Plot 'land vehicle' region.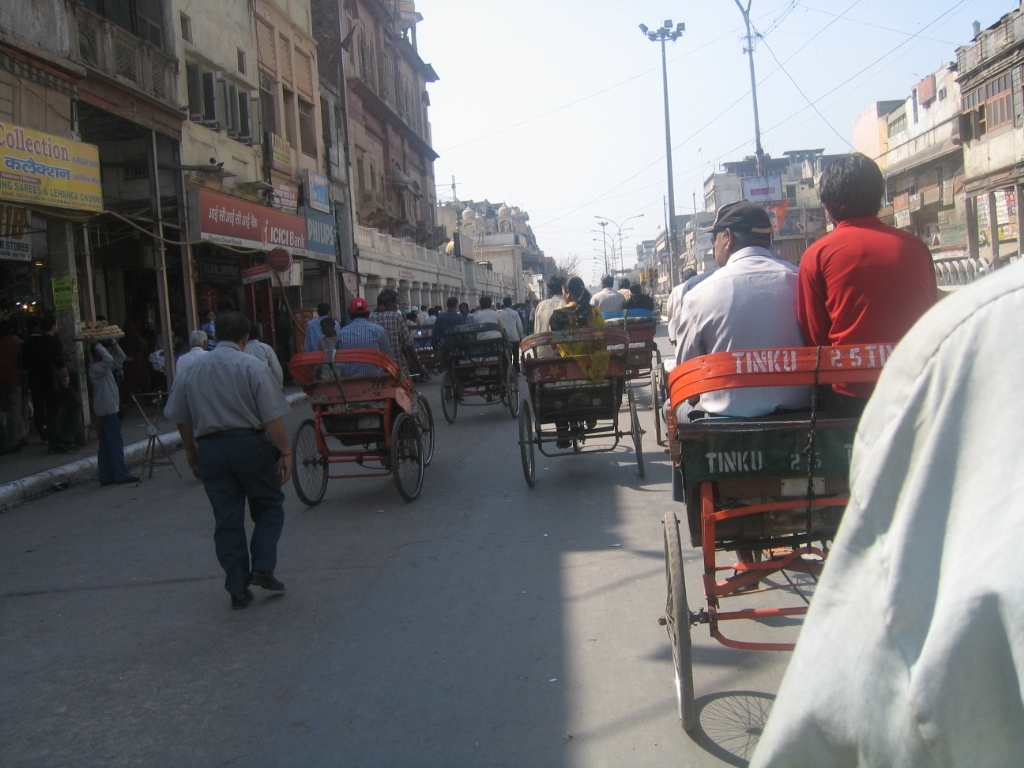
Plotted at select_region(517, 331, 639, 483).
